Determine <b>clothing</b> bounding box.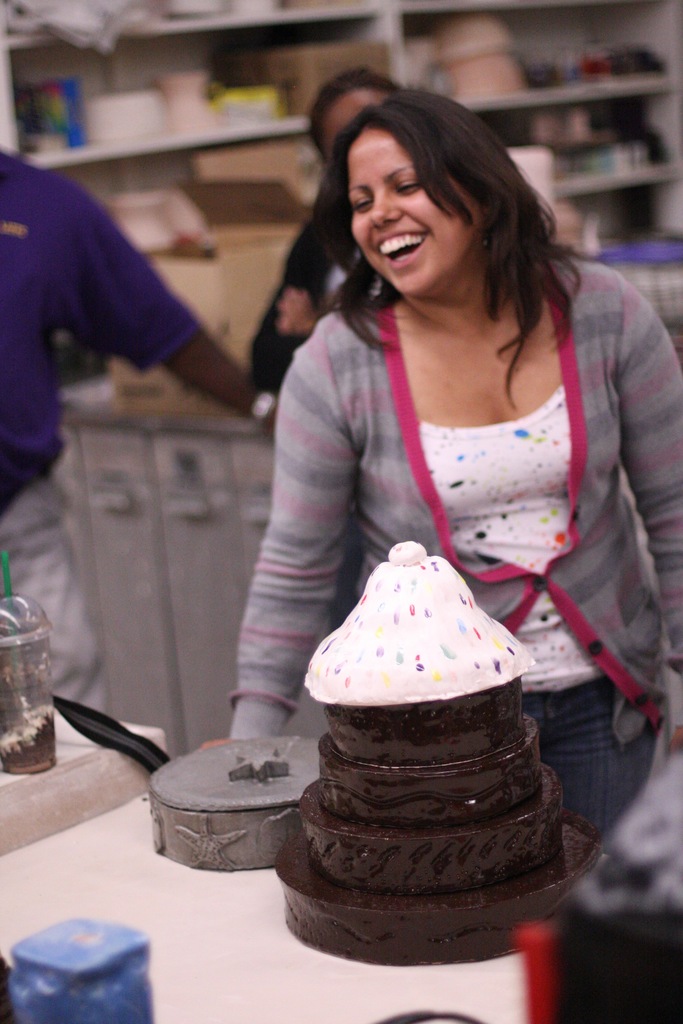
Determined: <bbox>0, 152, 203, 477</bbox>.
